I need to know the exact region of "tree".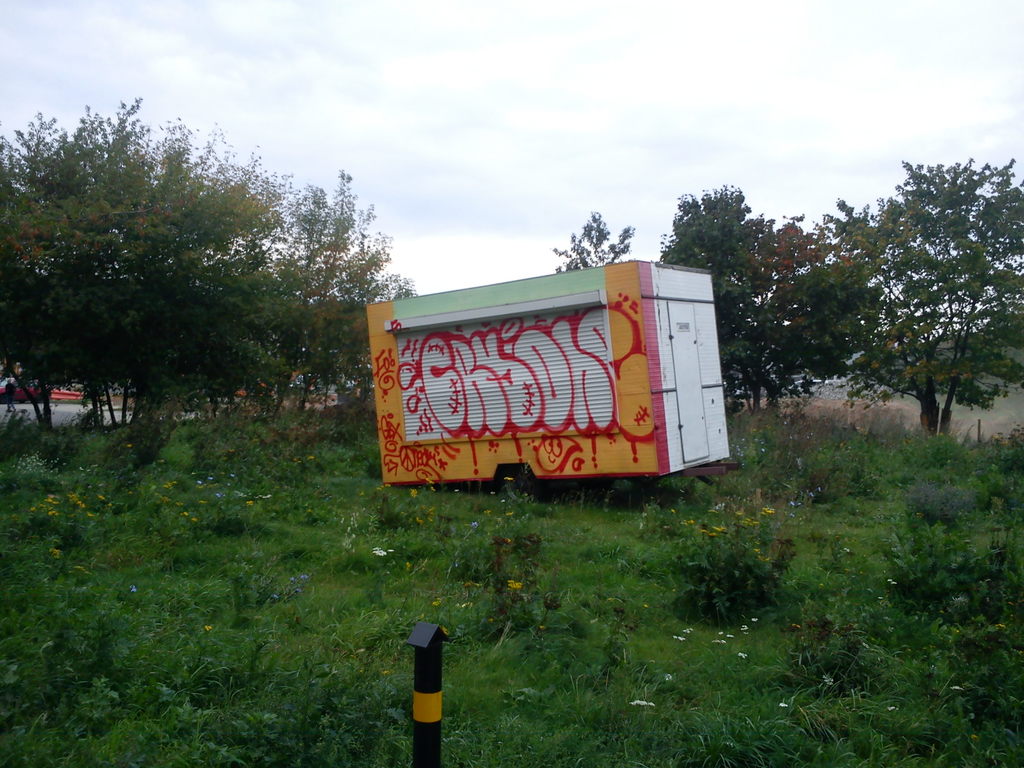
Region: (652, 179, 806, 412).
